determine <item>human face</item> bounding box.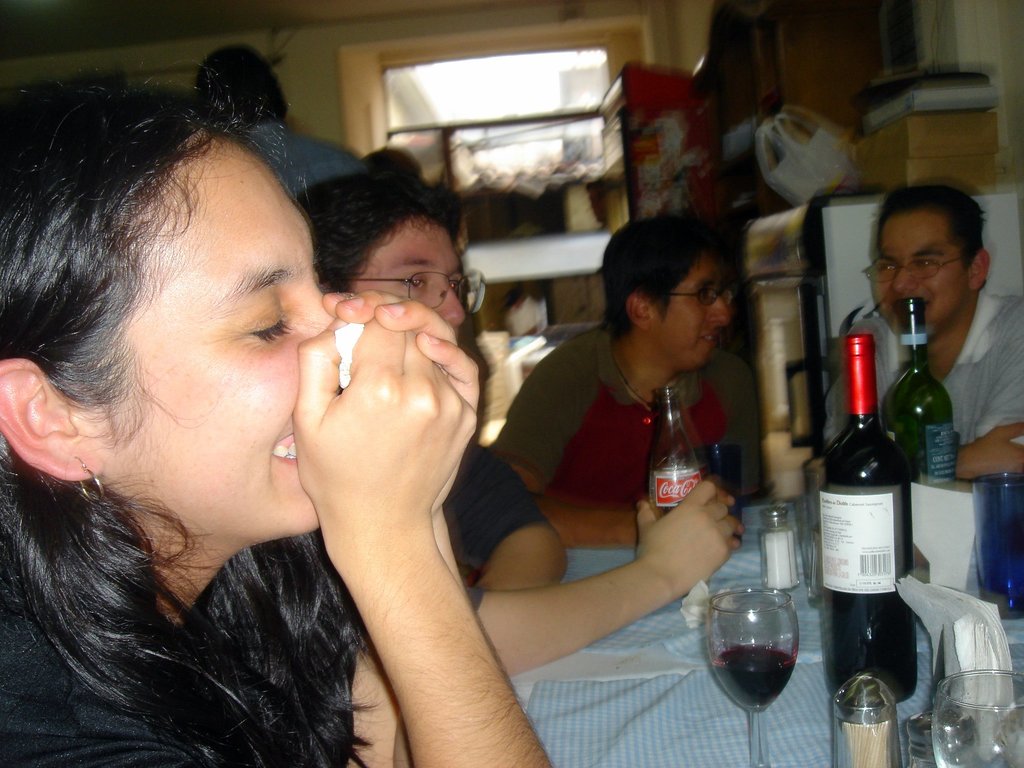
Determined: box=[655, 250, 731, 367].
